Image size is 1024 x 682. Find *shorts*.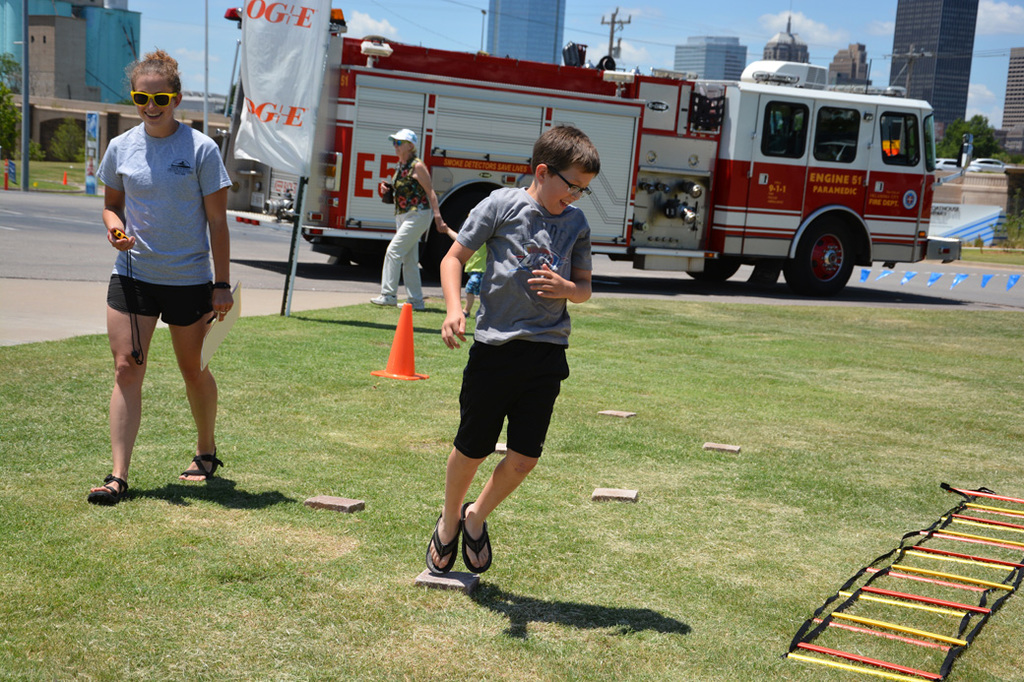
l=458, t=341, r=570, b=454.
